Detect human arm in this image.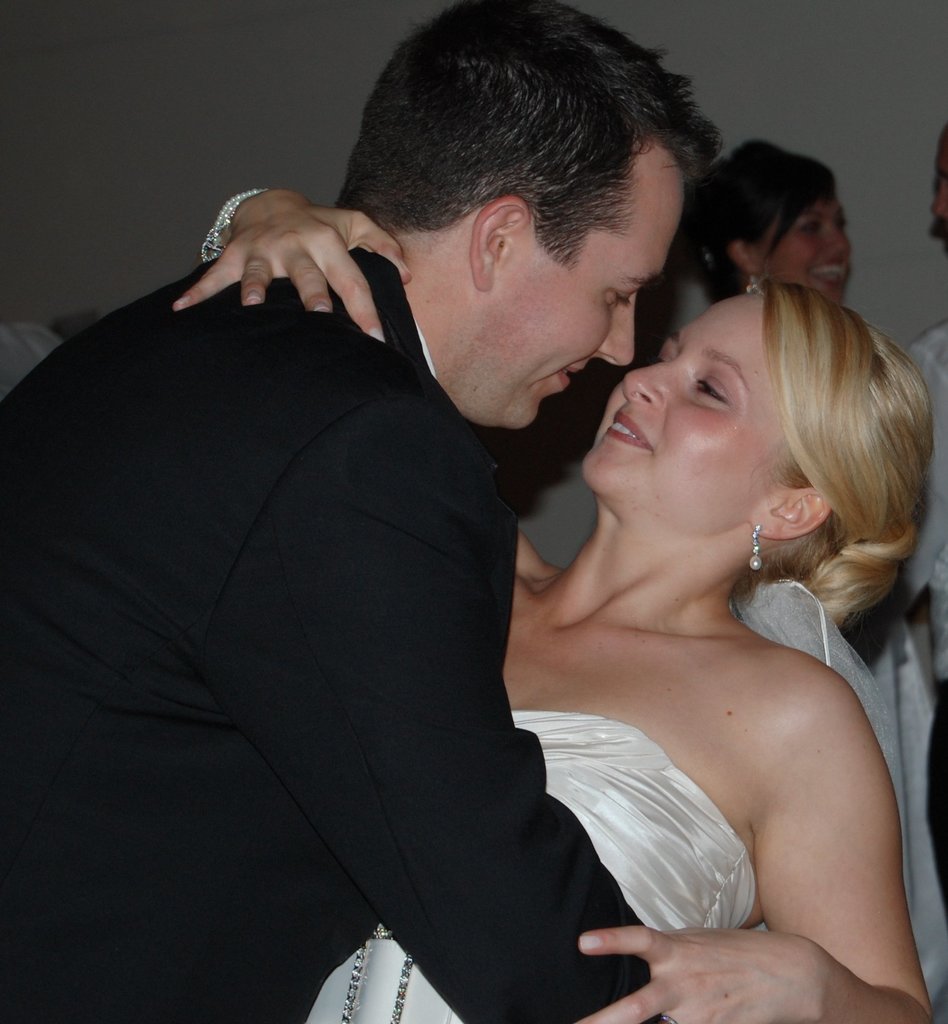
Detection: select_region(172, 175, 423, 347).
